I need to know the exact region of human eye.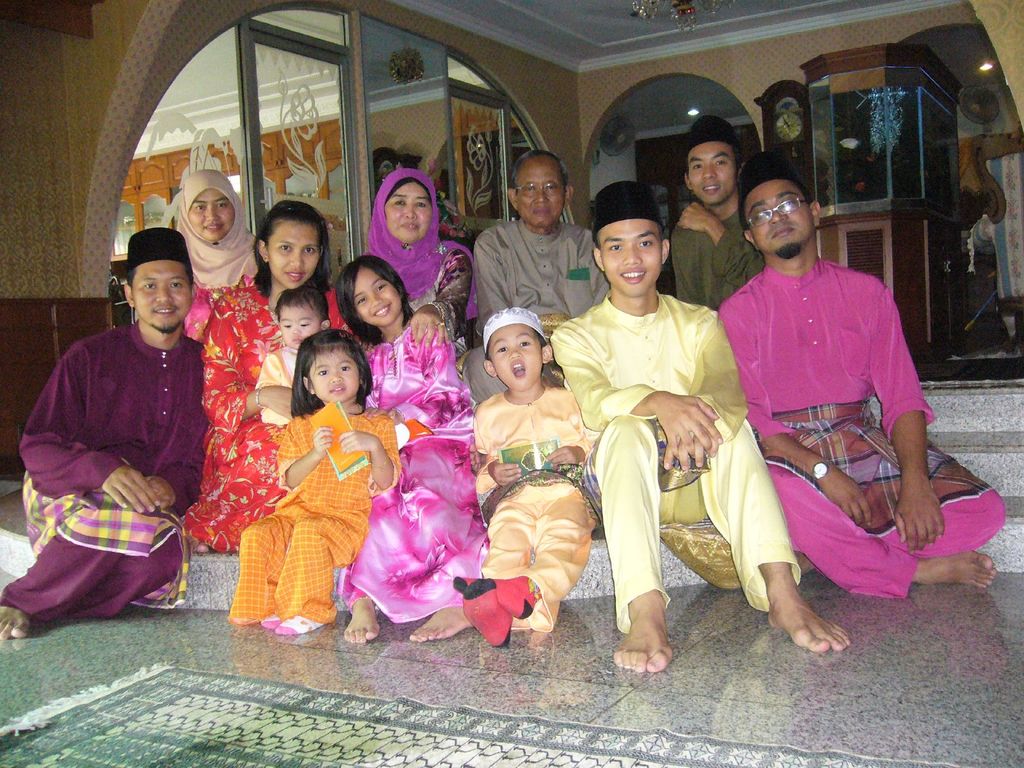
Region: {"left": 690, "top": 161, "right": 701, "bottom": 172}.
